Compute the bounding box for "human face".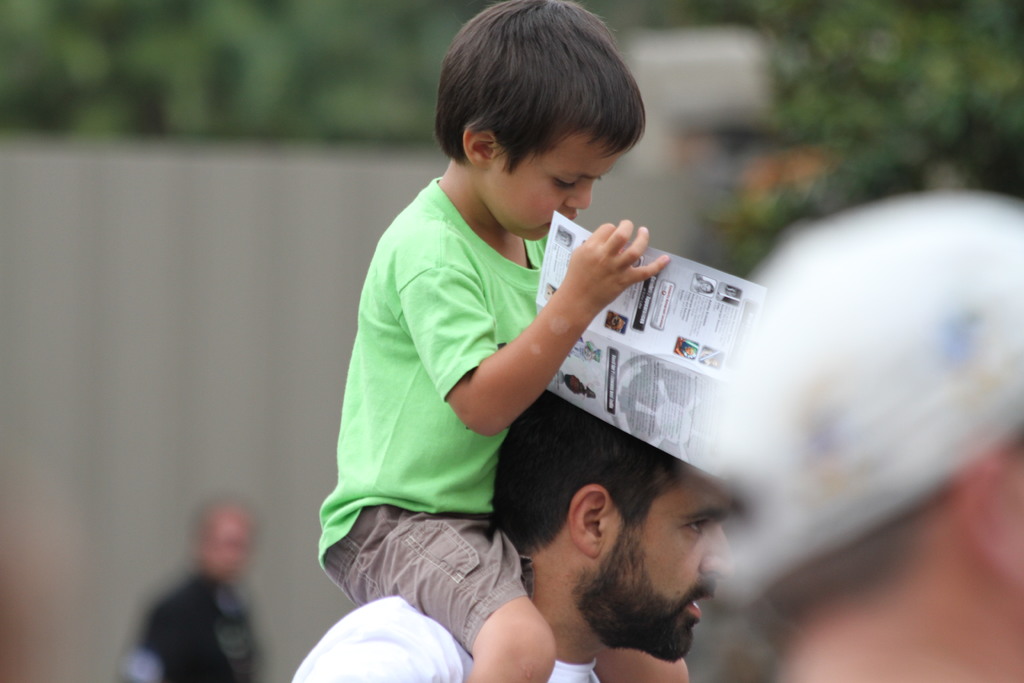
region(601, 465, 738, 659).
